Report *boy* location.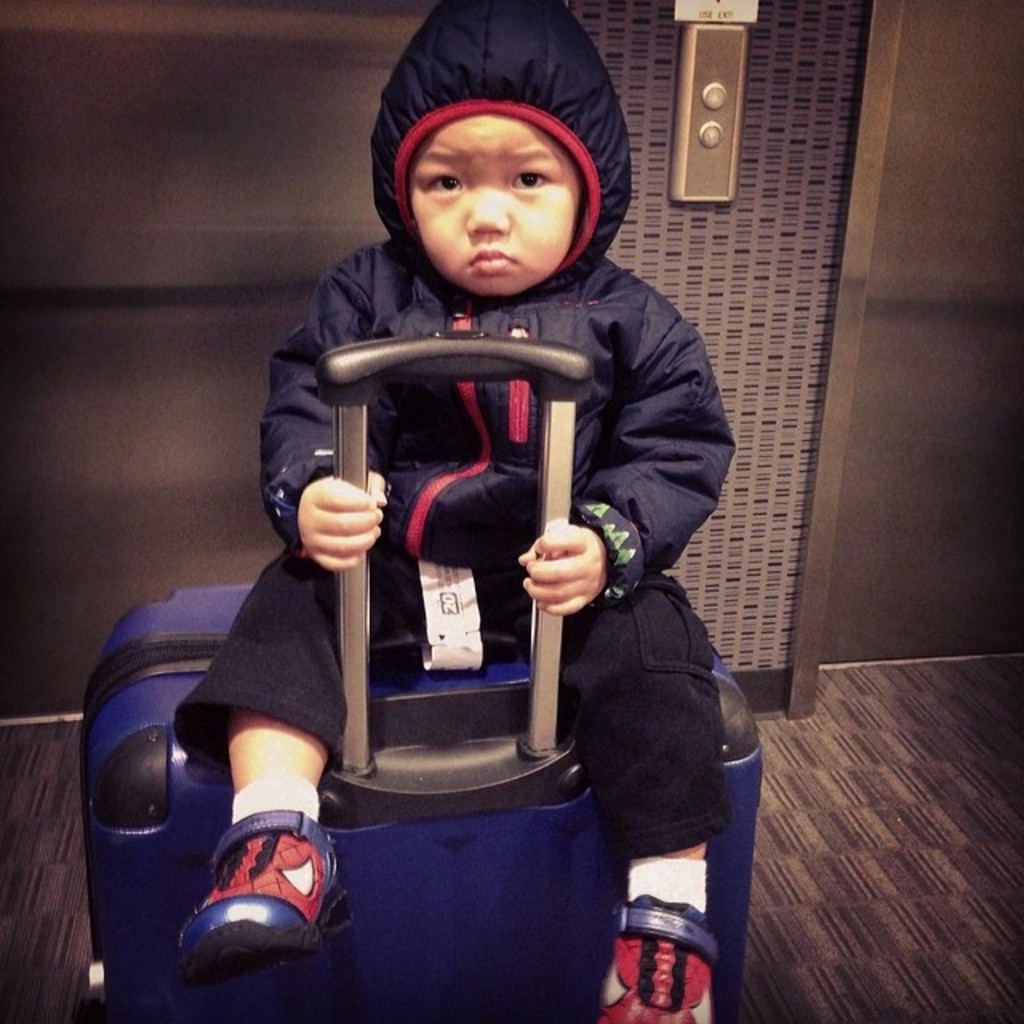
Report: [left=158, top=6, right=755, bottom=1022].
